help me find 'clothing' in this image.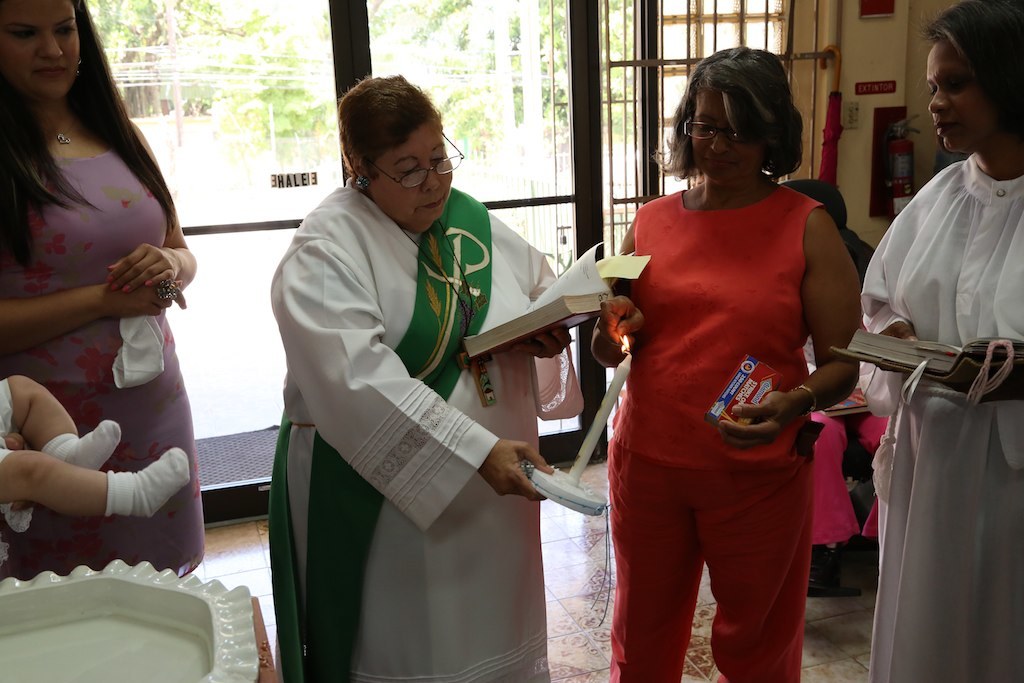
Found it: box(252, 185, 567, 682).
